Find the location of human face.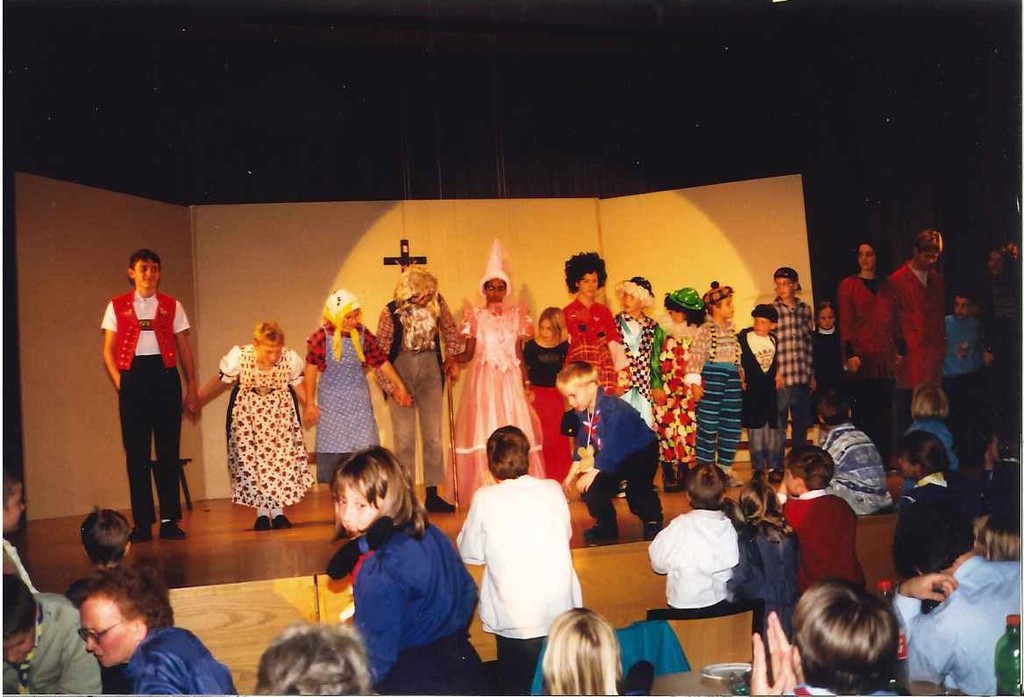
Location: <region>135, 260, 160, 285</region>.
